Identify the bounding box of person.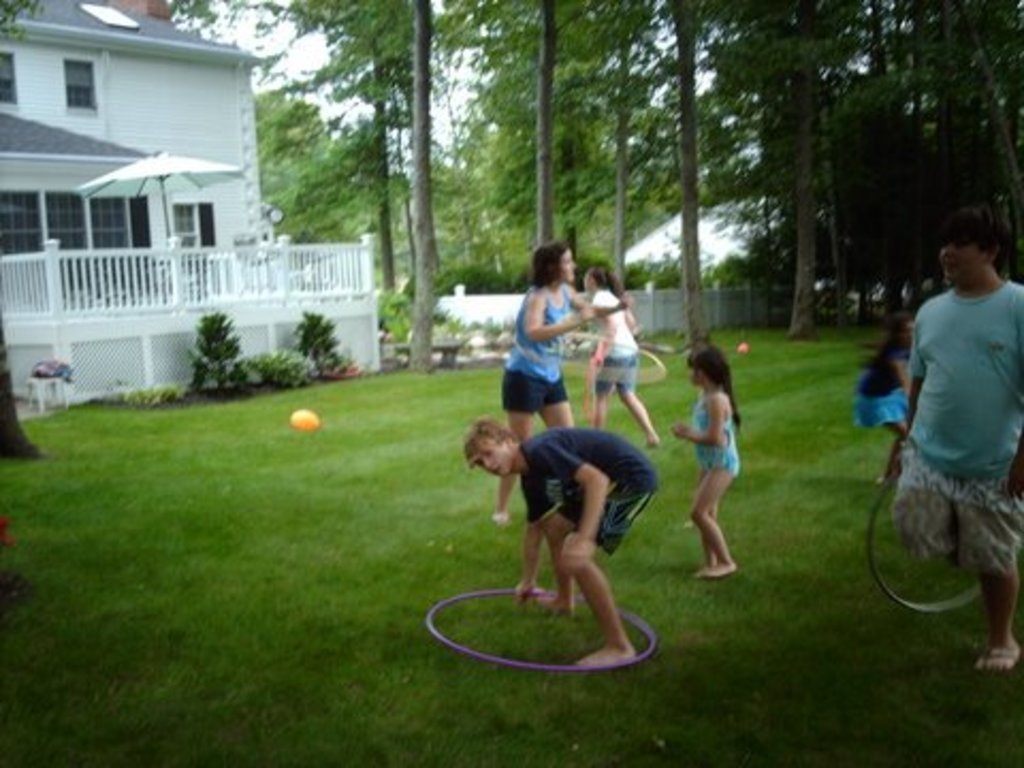
select_region(497, 230, 578, 529).
